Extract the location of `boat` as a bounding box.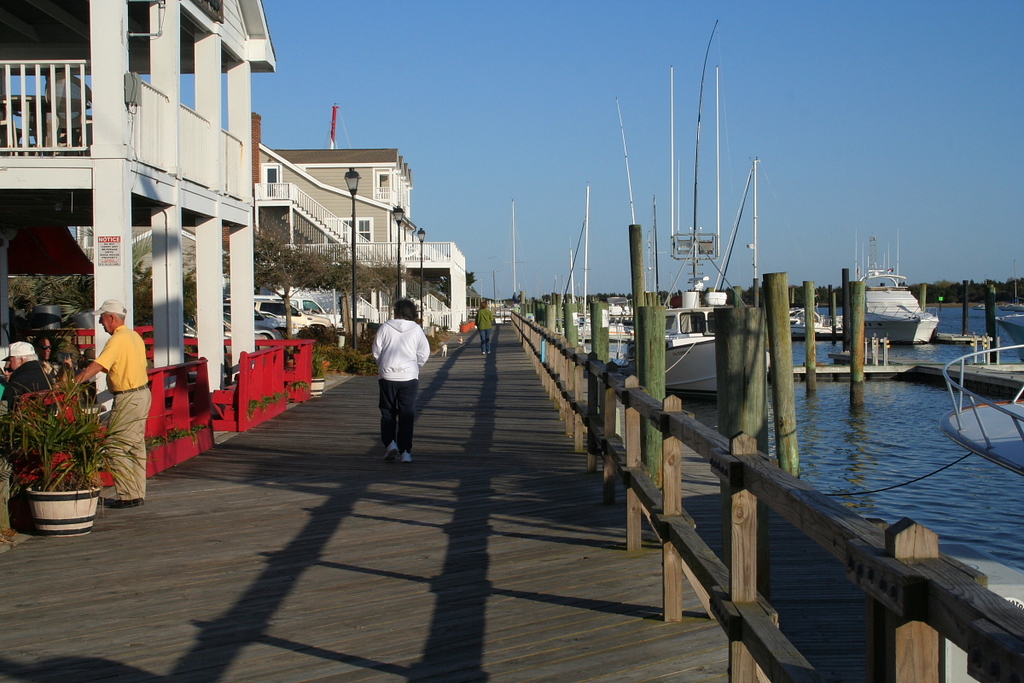
bbox(998, 299, 1023, 311).
